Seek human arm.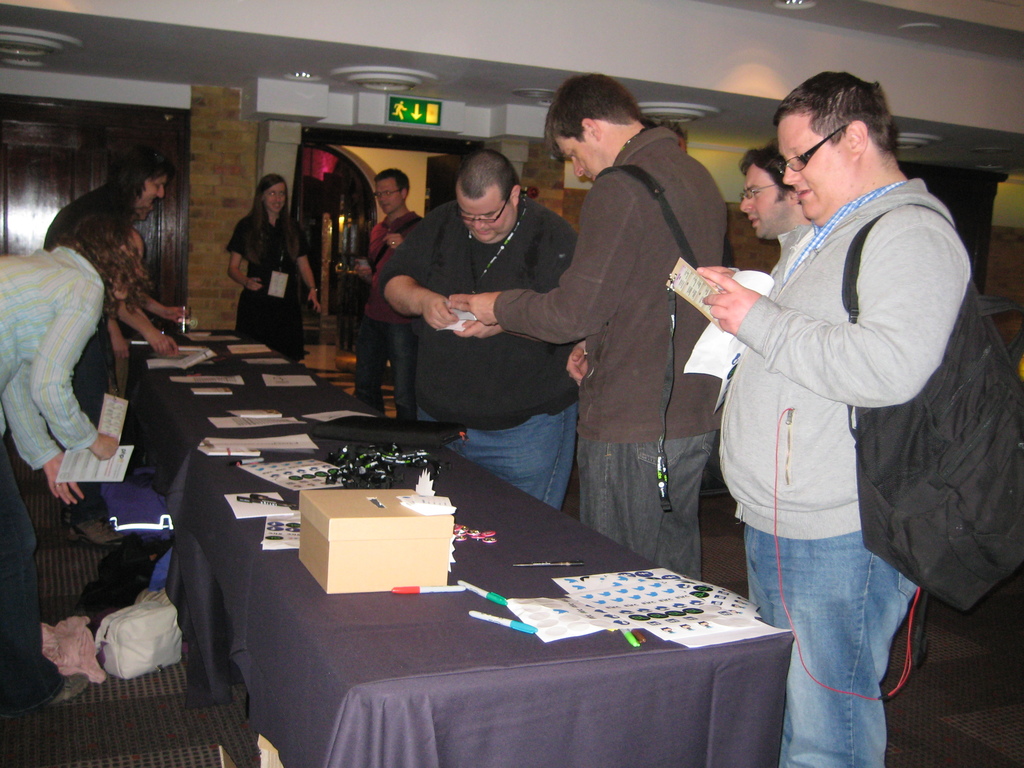
{"x1": 221, "y1": 220, "x2": 261, "y2": 294}.
